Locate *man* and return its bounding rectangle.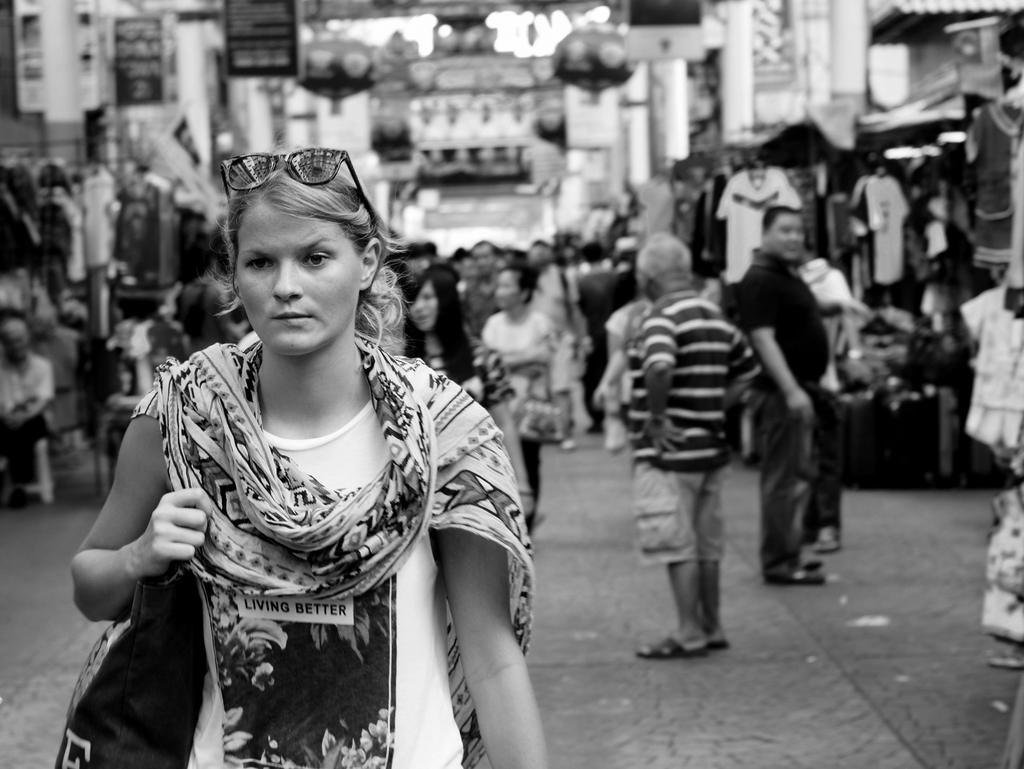
[460,239,506,347].
